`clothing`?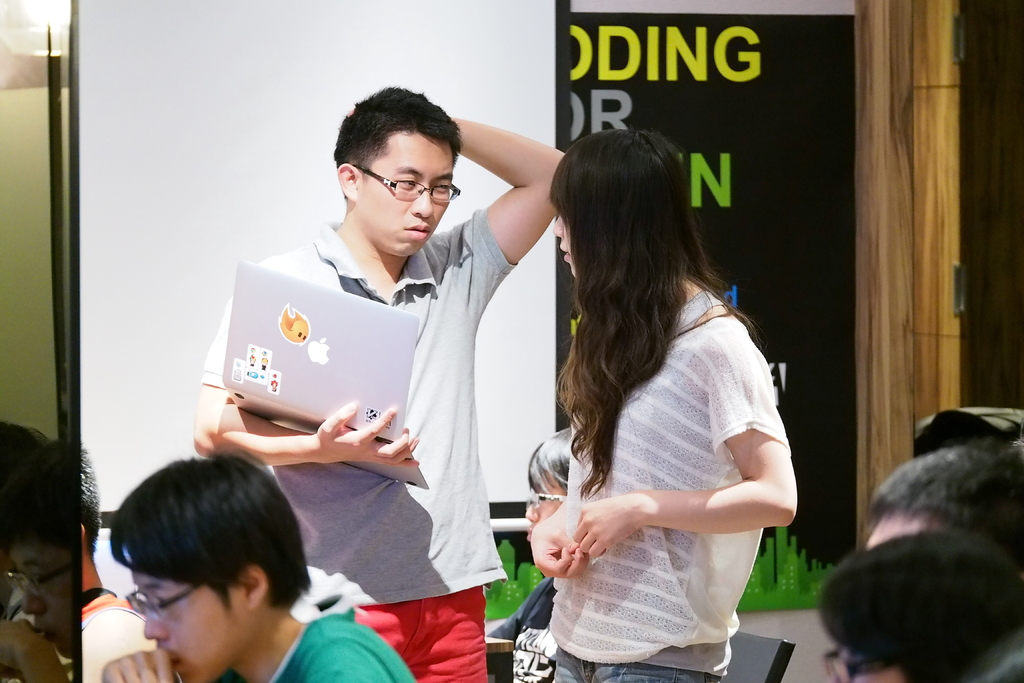
<region>81, 588, 149, 682</region>
